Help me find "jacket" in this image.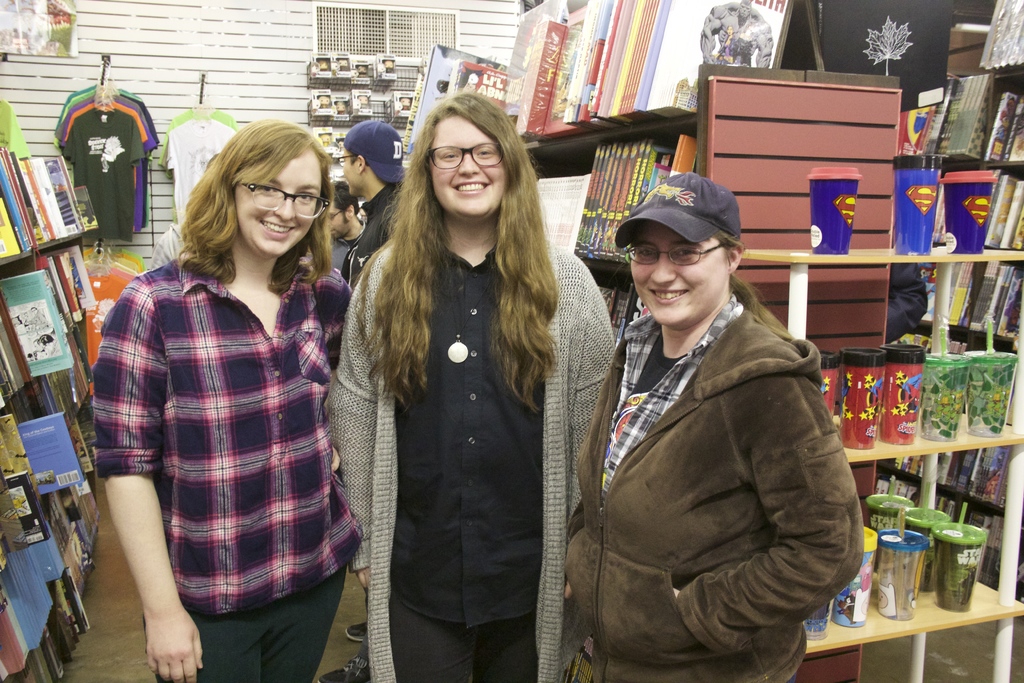
Found it: l=564, t=275, r=862, b=682.
